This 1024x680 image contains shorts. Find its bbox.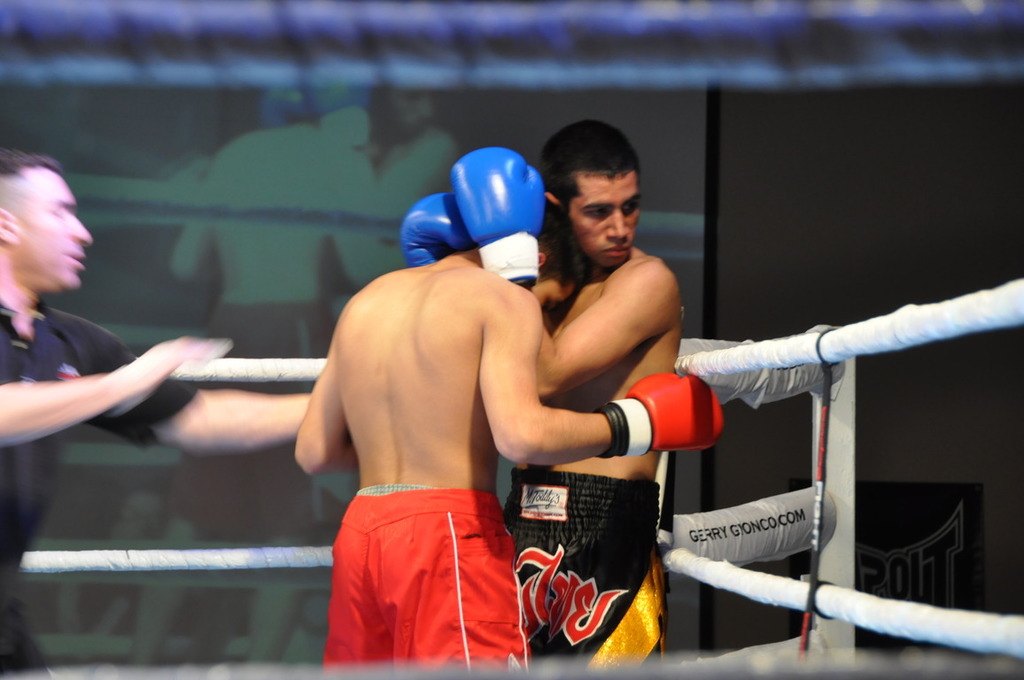
x1=0, y1=595, x2=51, y2=679.
